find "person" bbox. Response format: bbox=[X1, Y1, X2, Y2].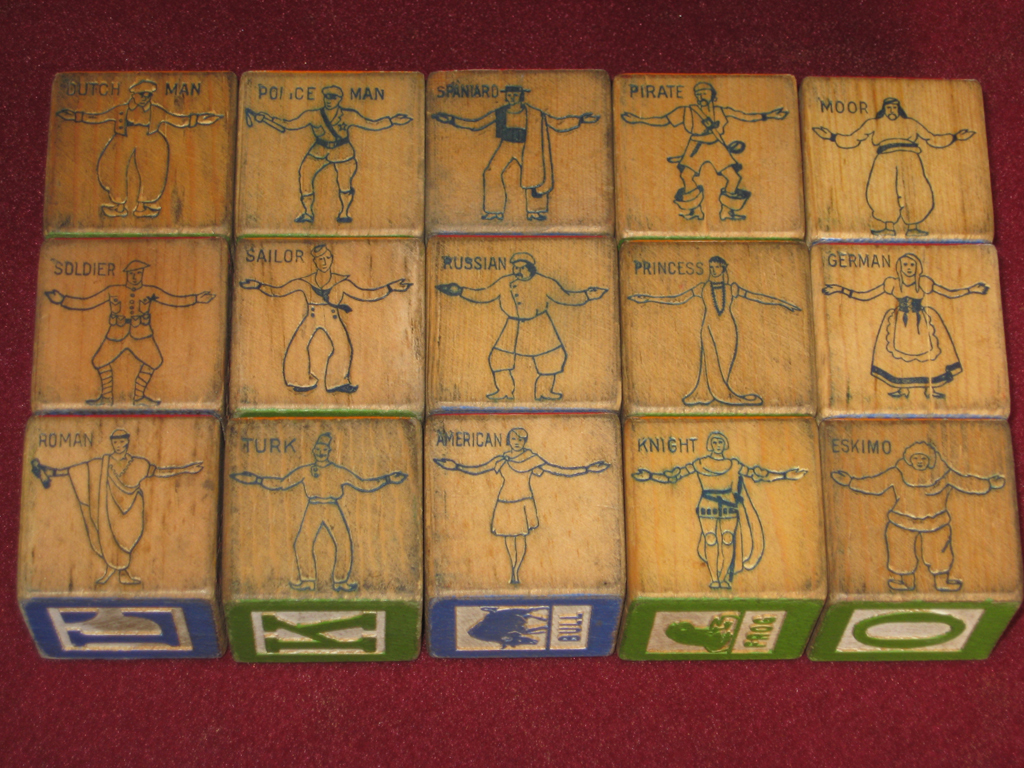
bbox=[814, 92, 977, 235].
